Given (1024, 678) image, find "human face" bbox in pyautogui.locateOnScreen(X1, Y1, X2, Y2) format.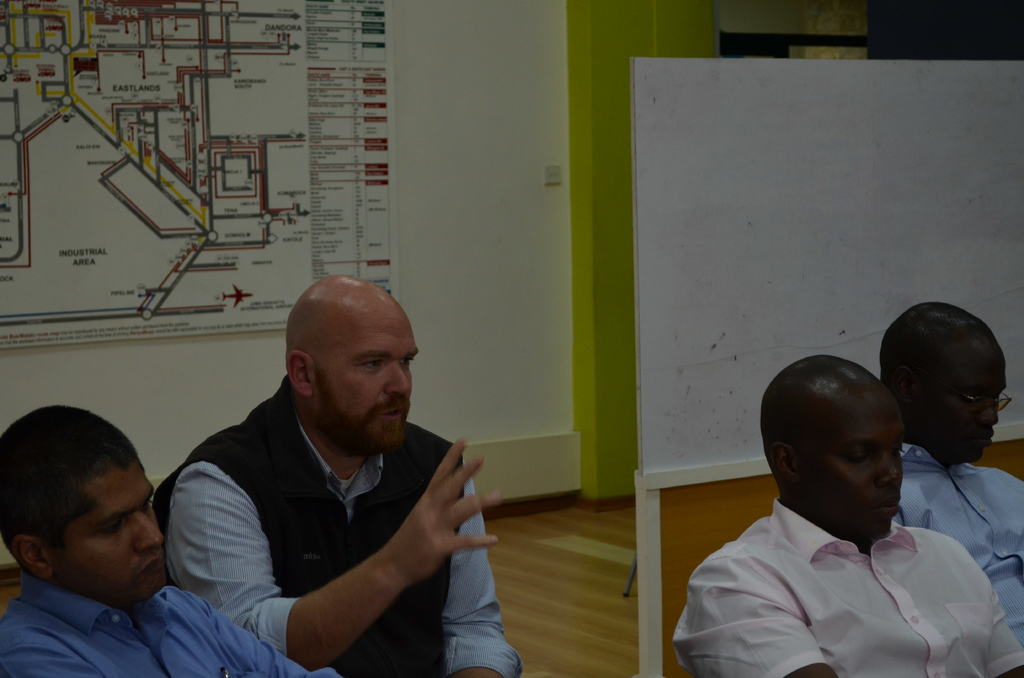
pyautogui.locateOnScreen(920, 336, 1007, 462).
